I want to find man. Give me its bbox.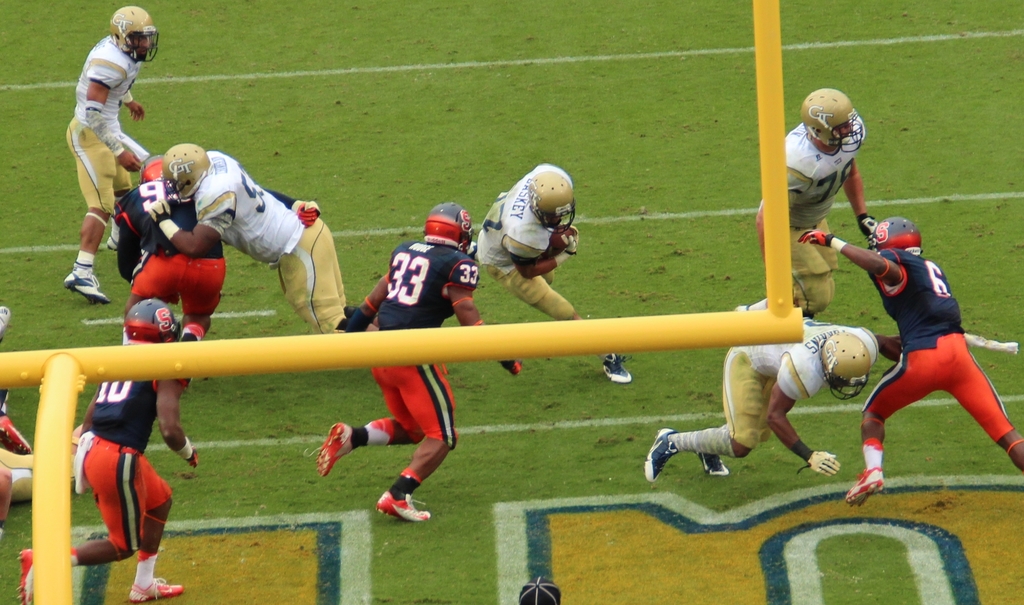
[left=468, top=163, right=633, bottom=384].
